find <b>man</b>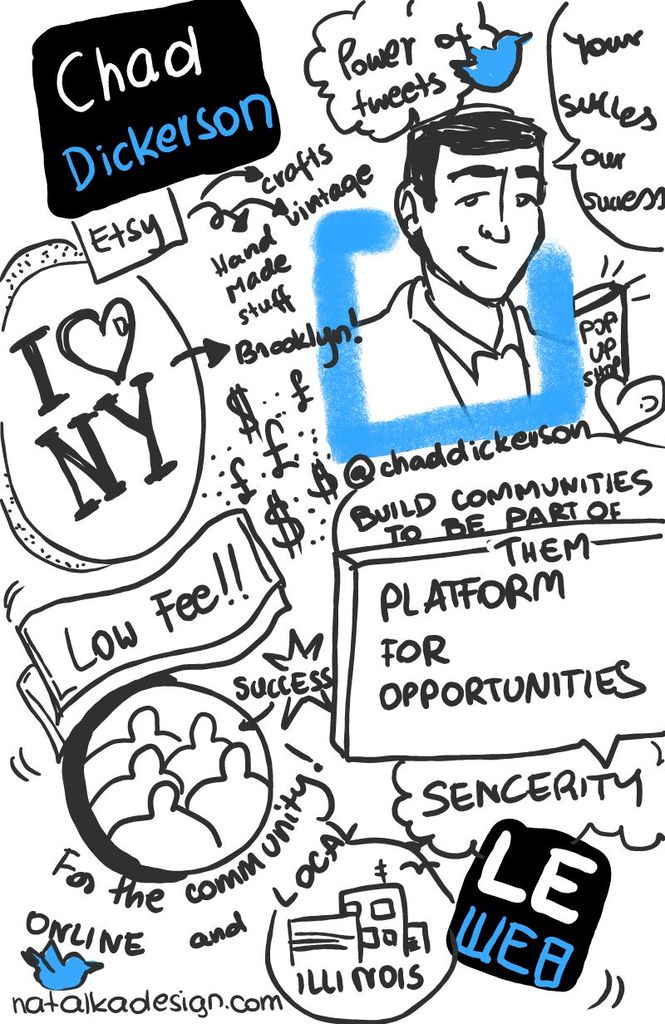
<box>314,120,625,442</box>
